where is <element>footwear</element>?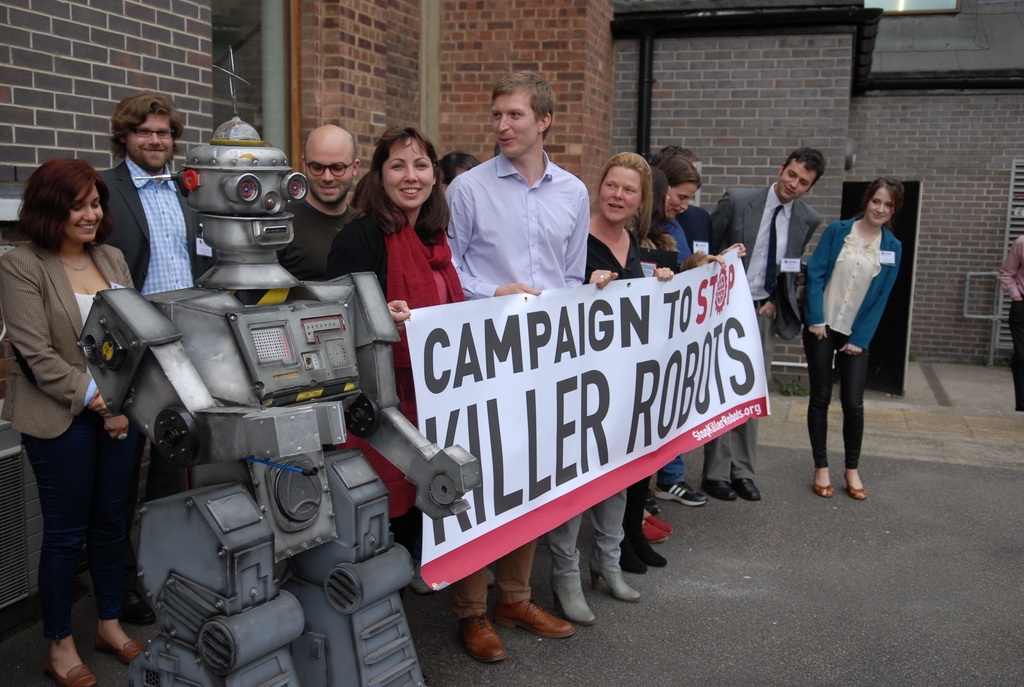
region(121, 599, 157, 627).
